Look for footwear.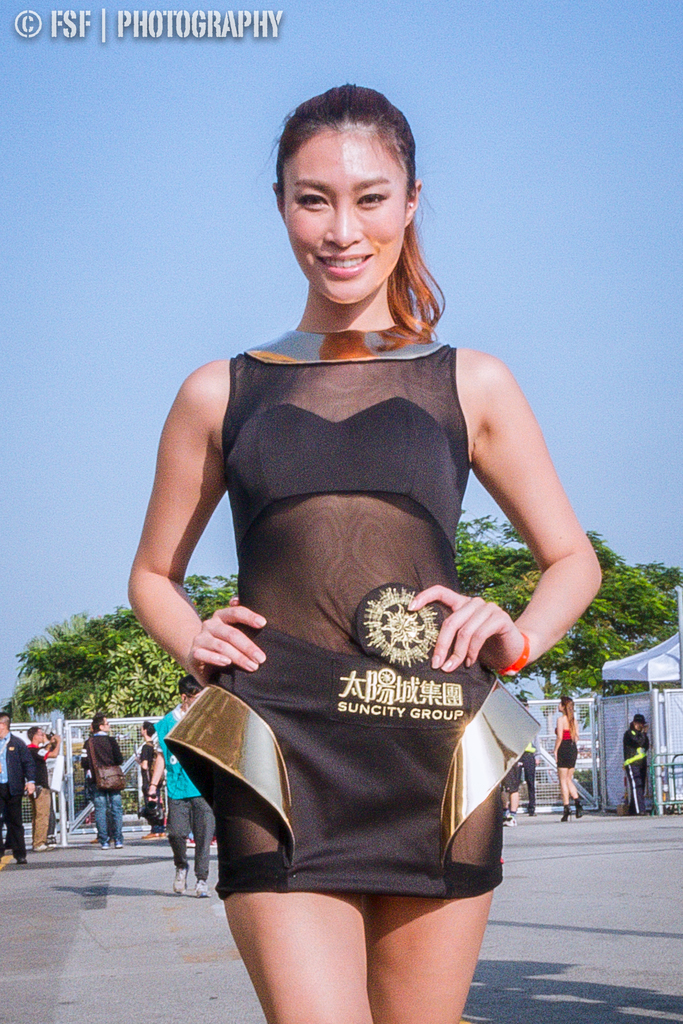
Found: [506,810,522,825].
